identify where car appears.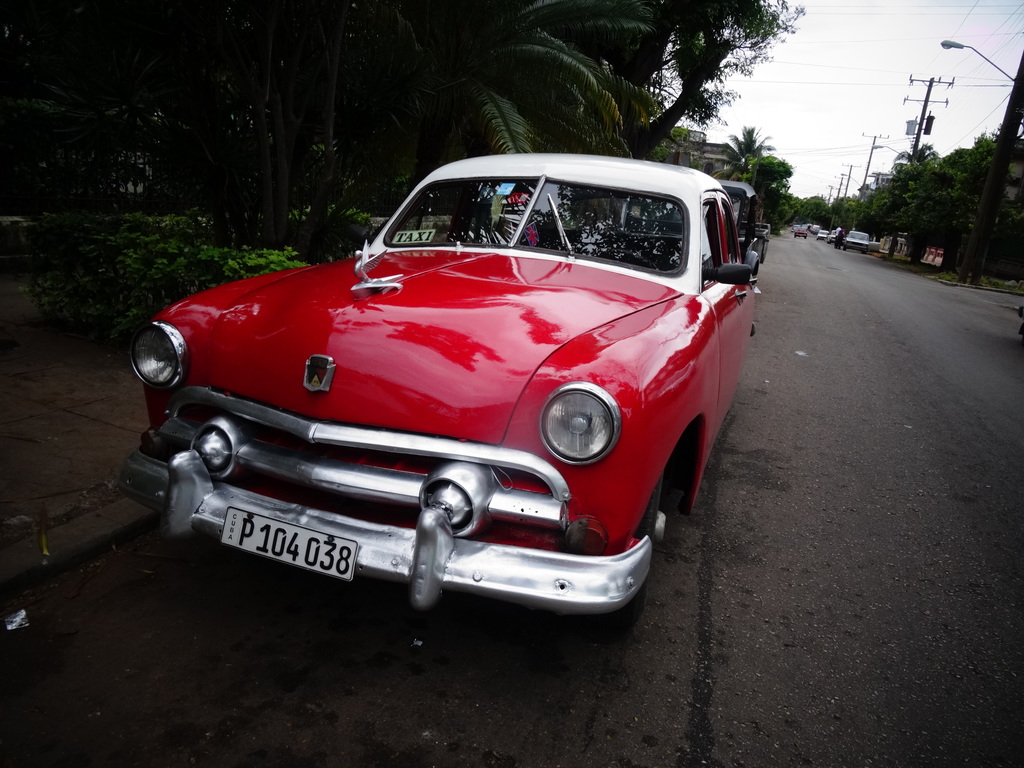
Appears at box=[827, 225, 844, 240].
